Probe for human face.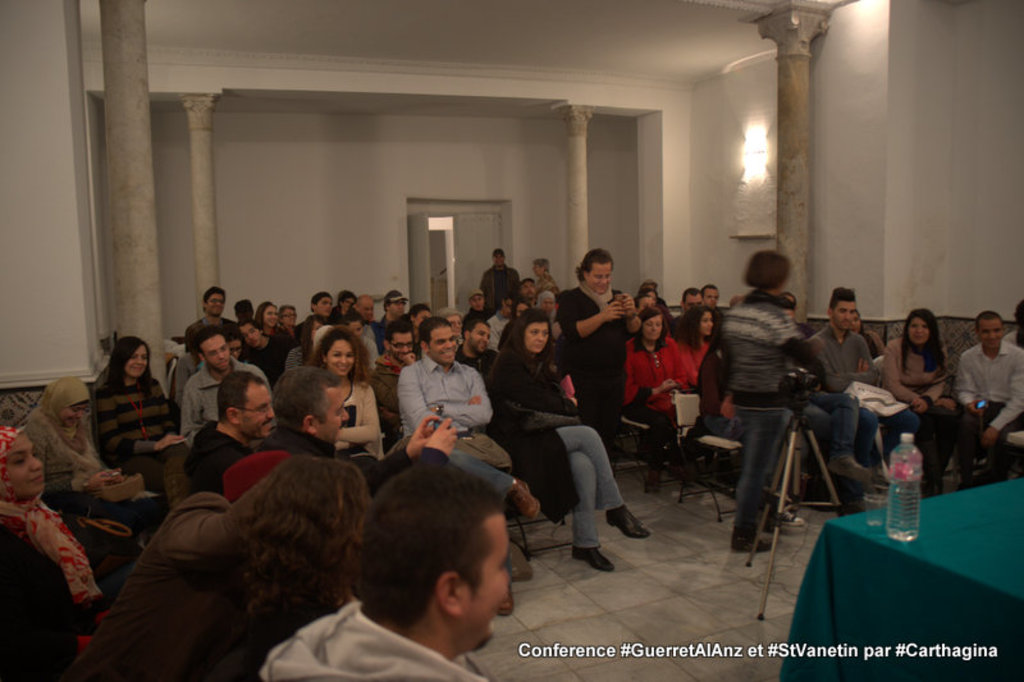
Probe result: (left=198, top=335, right=227, bottom=371).
